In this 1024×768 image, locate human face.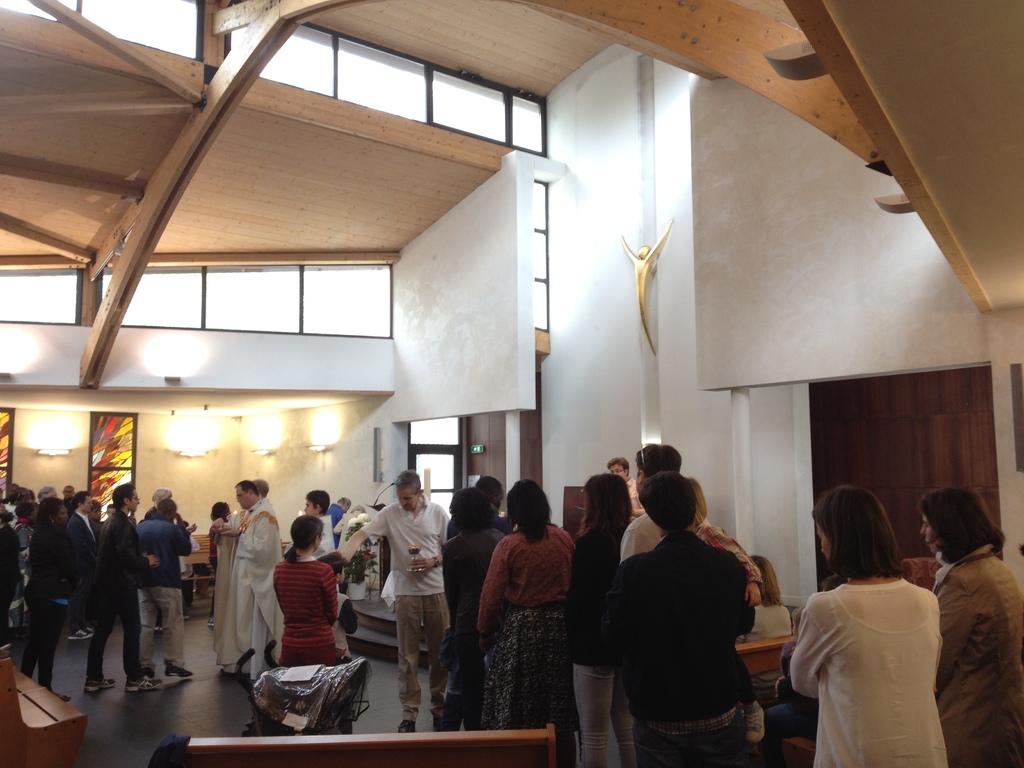
Bounding box: (left=236, top=488, right=247, bottom=509).
